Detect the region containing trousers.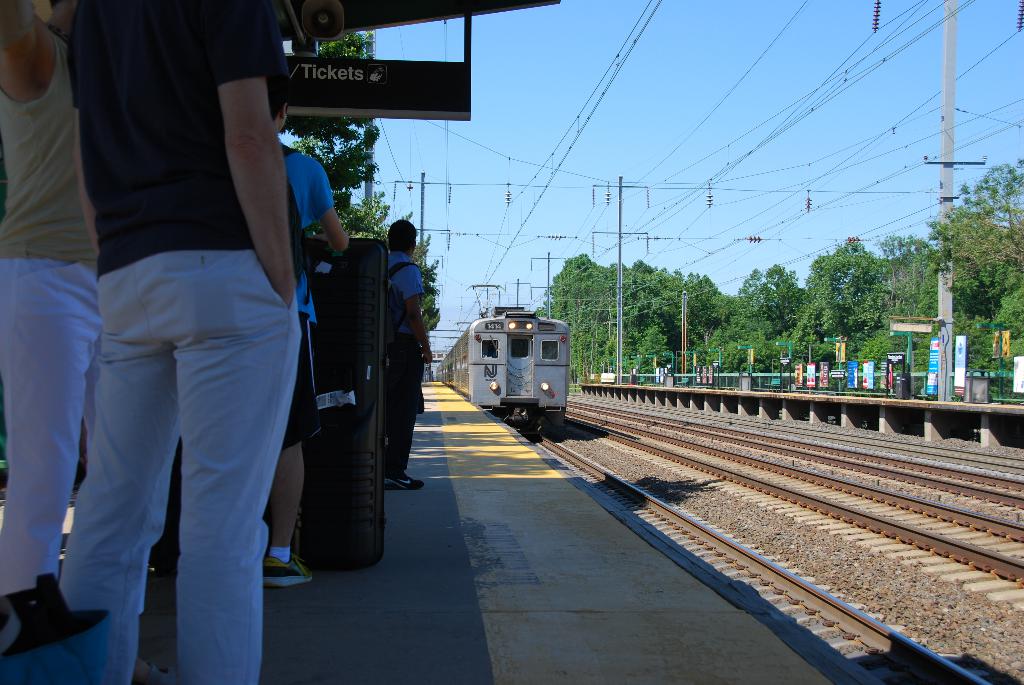
(48,234,298,629).
